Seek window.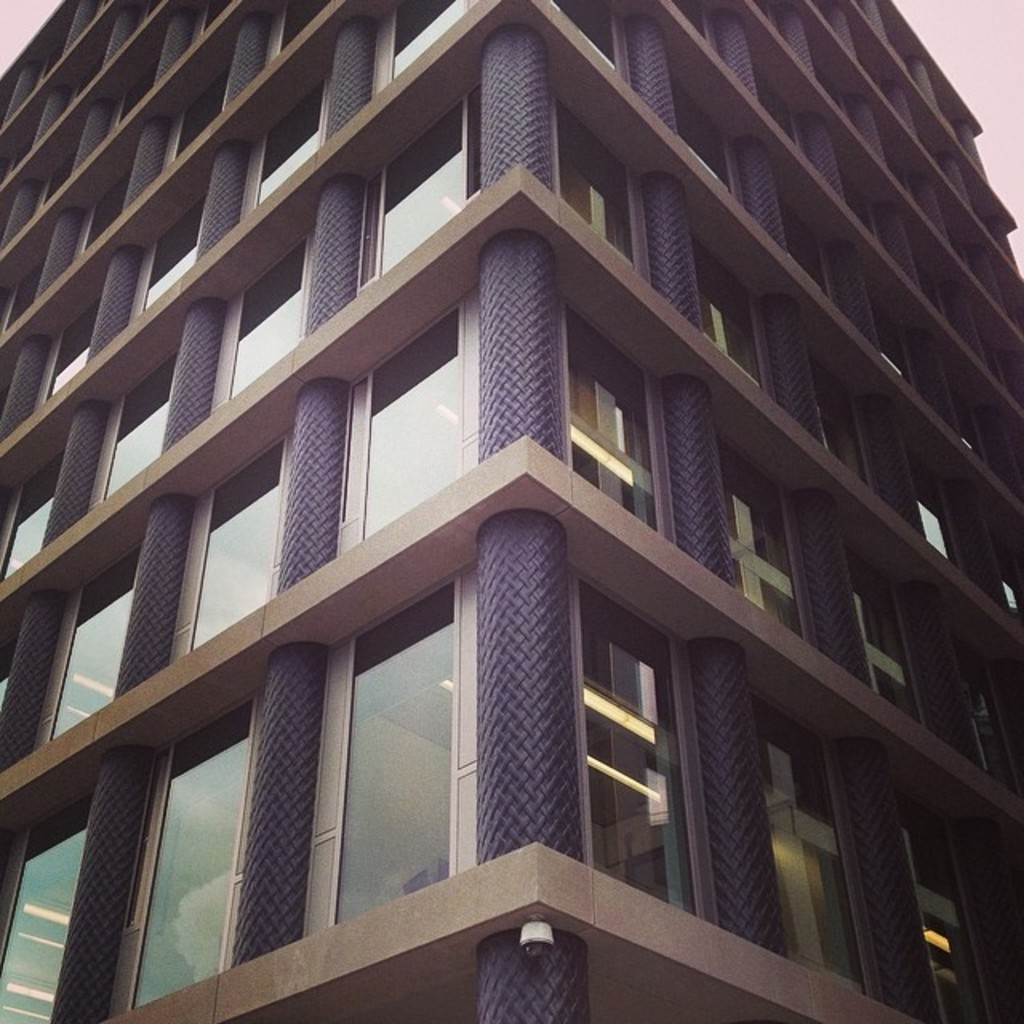
<bbox>997, 509, 1022, 629</bbox>.
